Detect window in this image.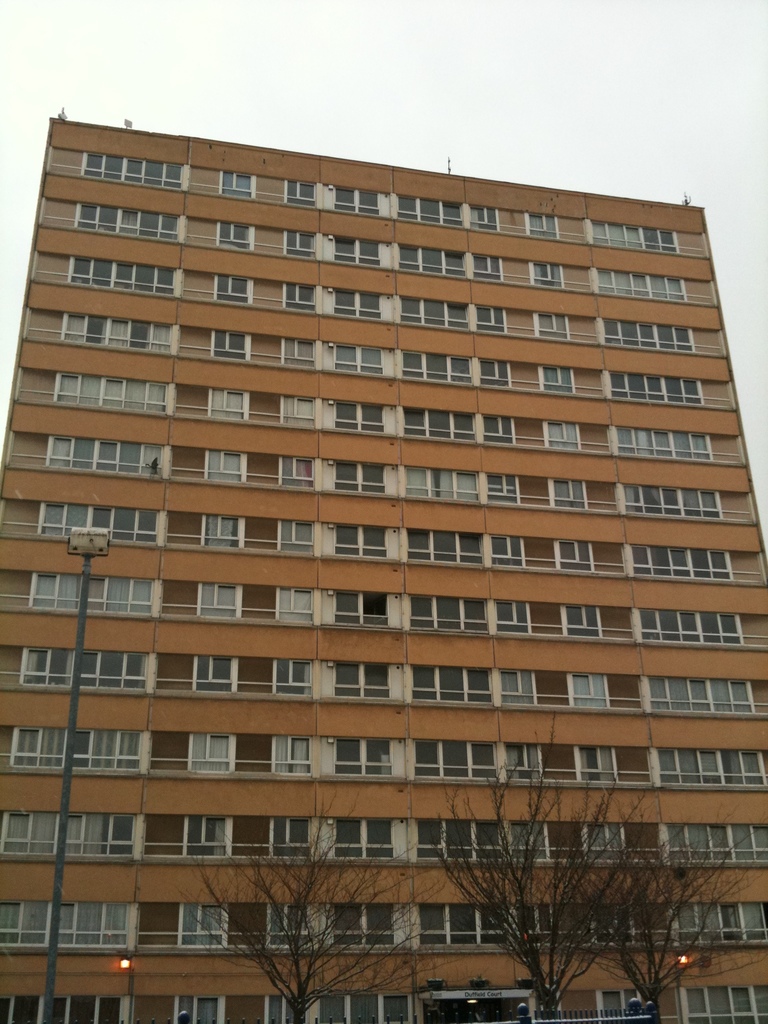
Detection: [284, 230, 317, 256].
